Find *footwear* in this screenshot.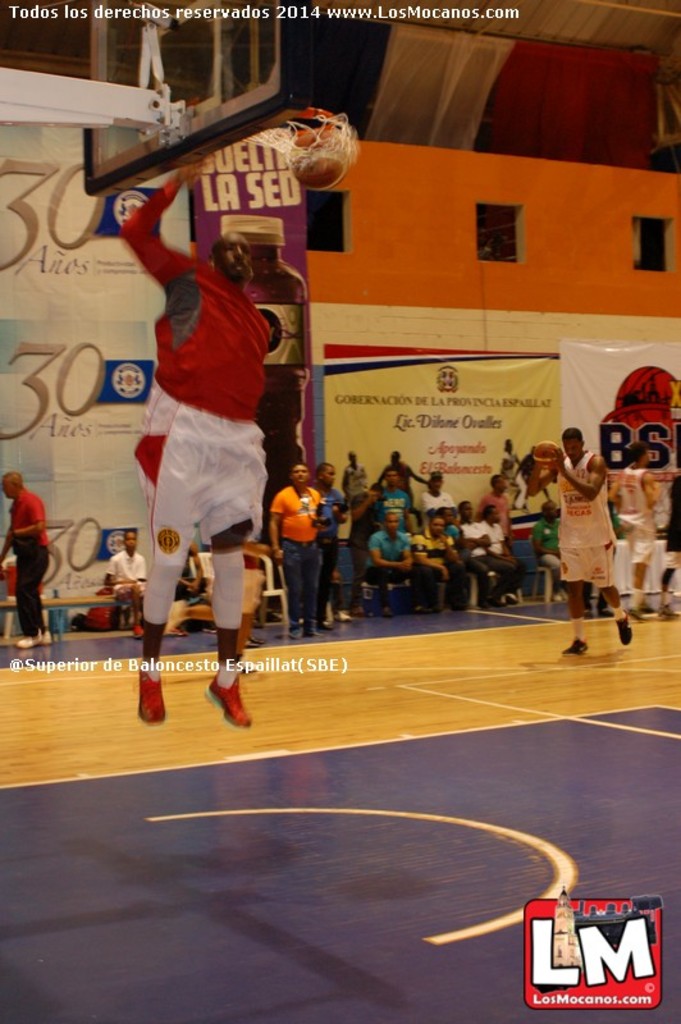
The bounding box for *footwear* is {"left": 15, "top": 631, "right": 38, "bottom": 650}.
